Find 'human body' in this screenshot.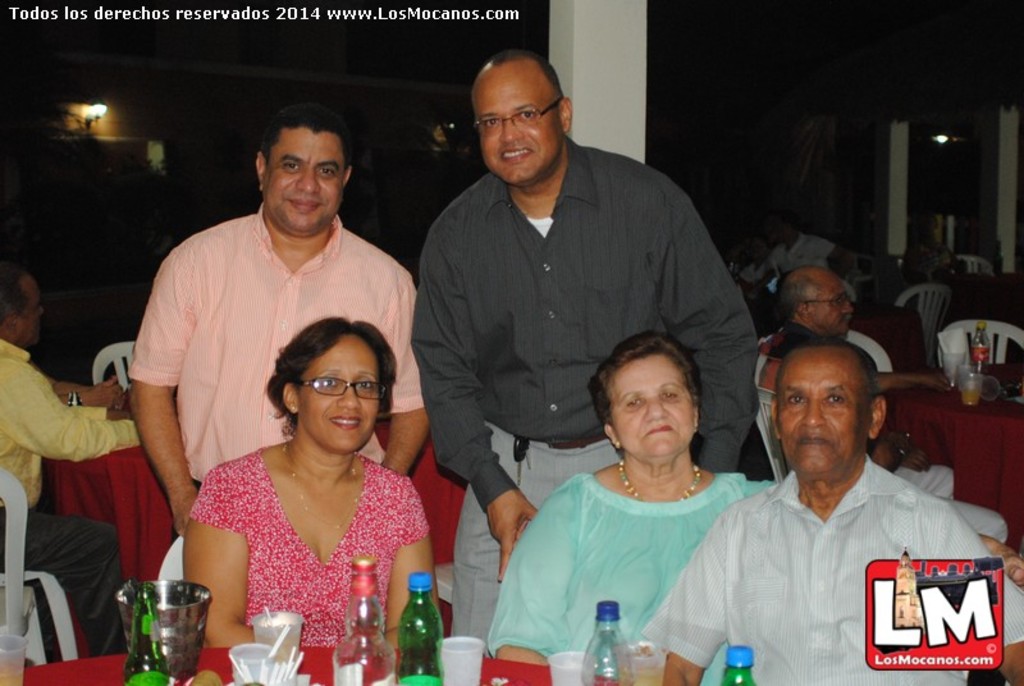
The bounding box for 'human body' is 182/433/442/660.
